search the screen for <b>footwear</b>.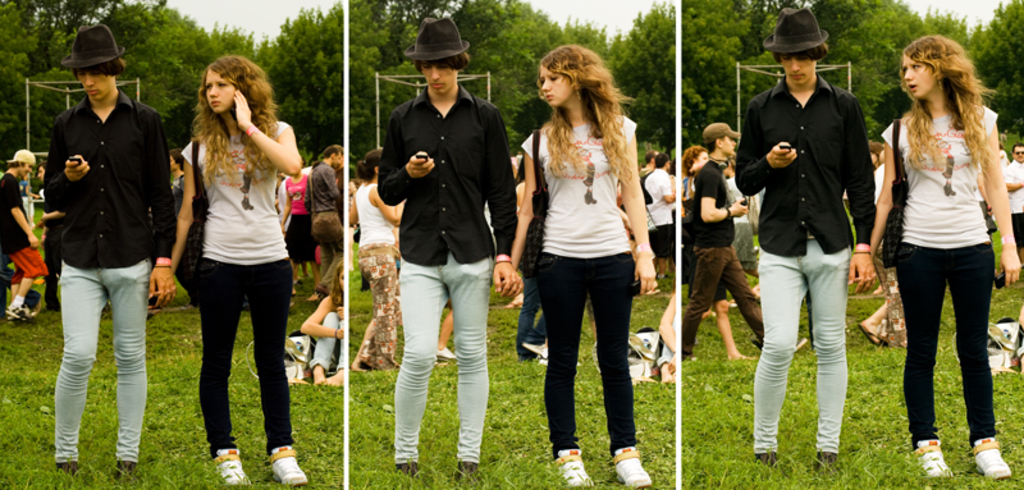
Found at left=520, top=344, right=550, bottom=366.
